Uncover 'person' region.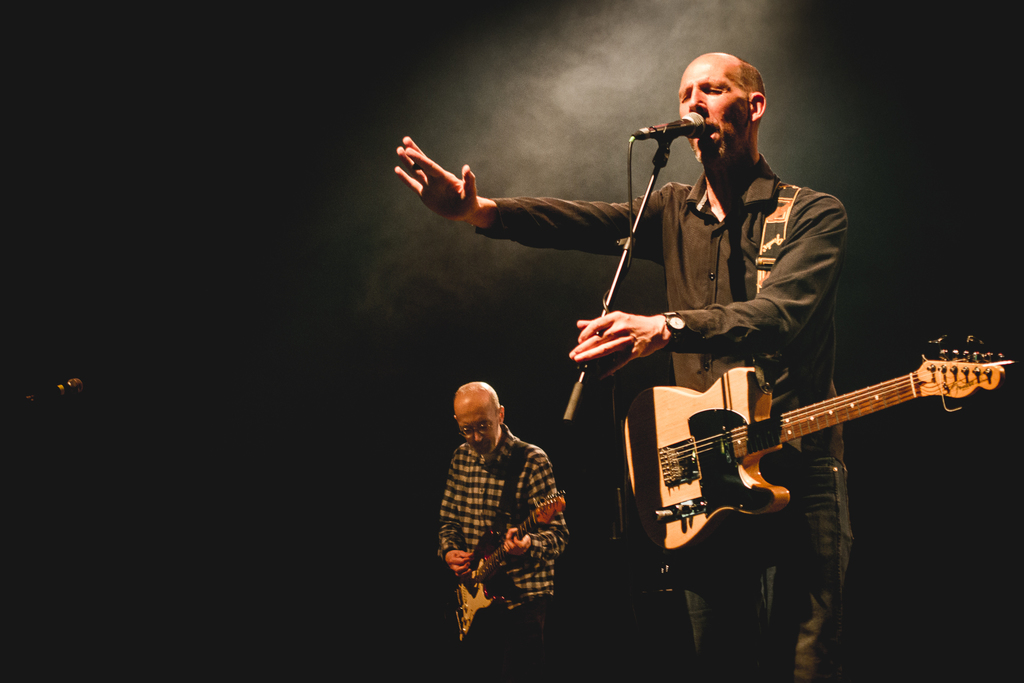
Uncovered: Rect(394, 53, 859, 682).
